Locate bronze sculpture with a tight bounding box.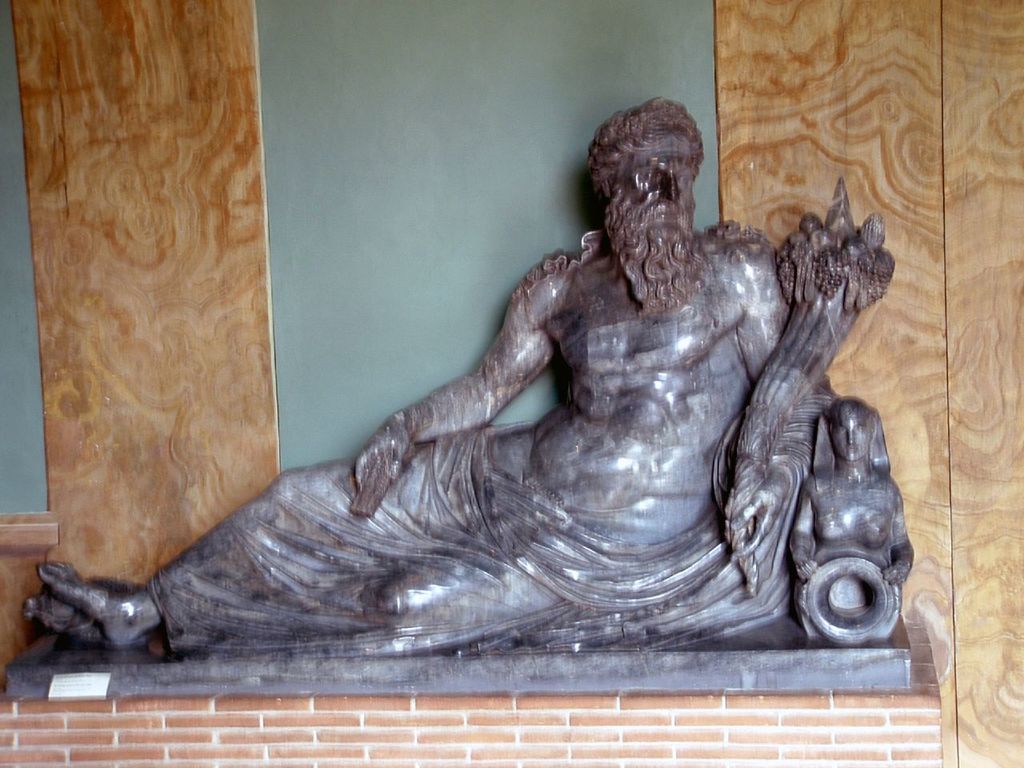
5, 97, 922, 698.
